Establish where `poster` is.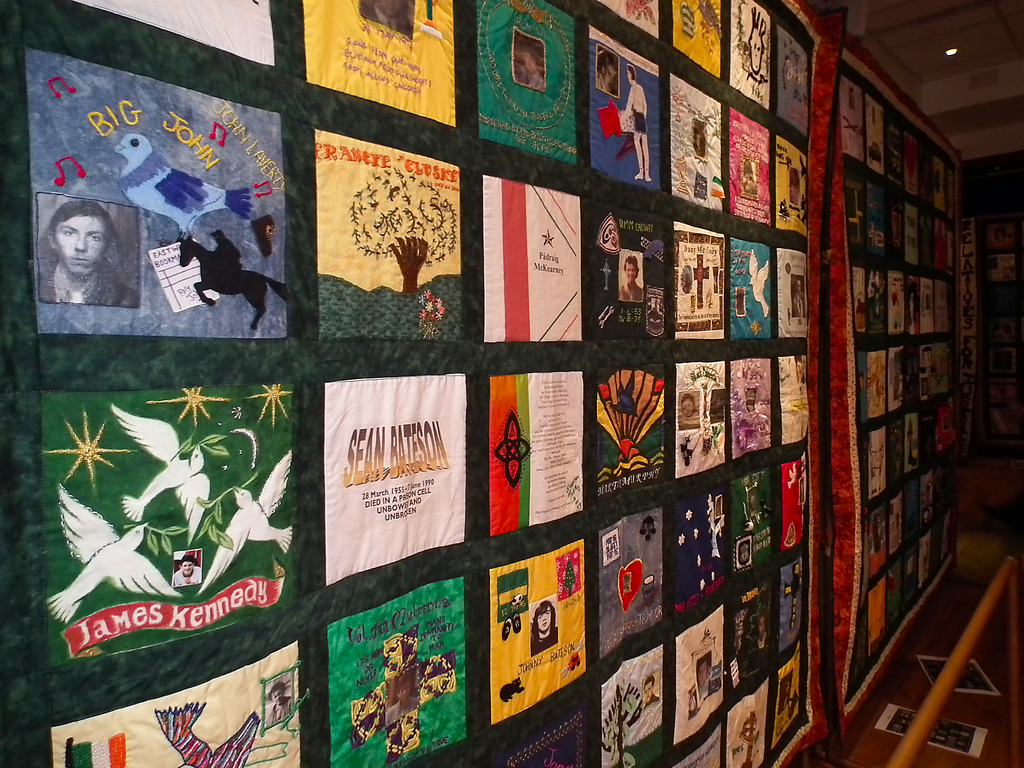
Established at bbox=(591, 203, 663, 337).
